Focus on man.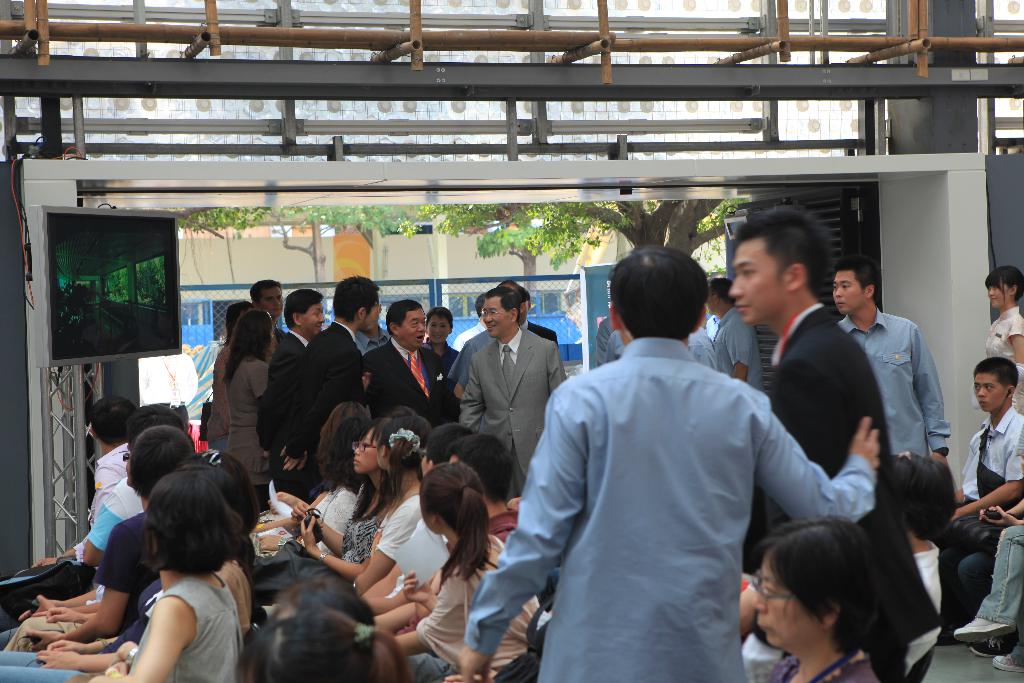
Focused at region(278, 277, 381, 498).
